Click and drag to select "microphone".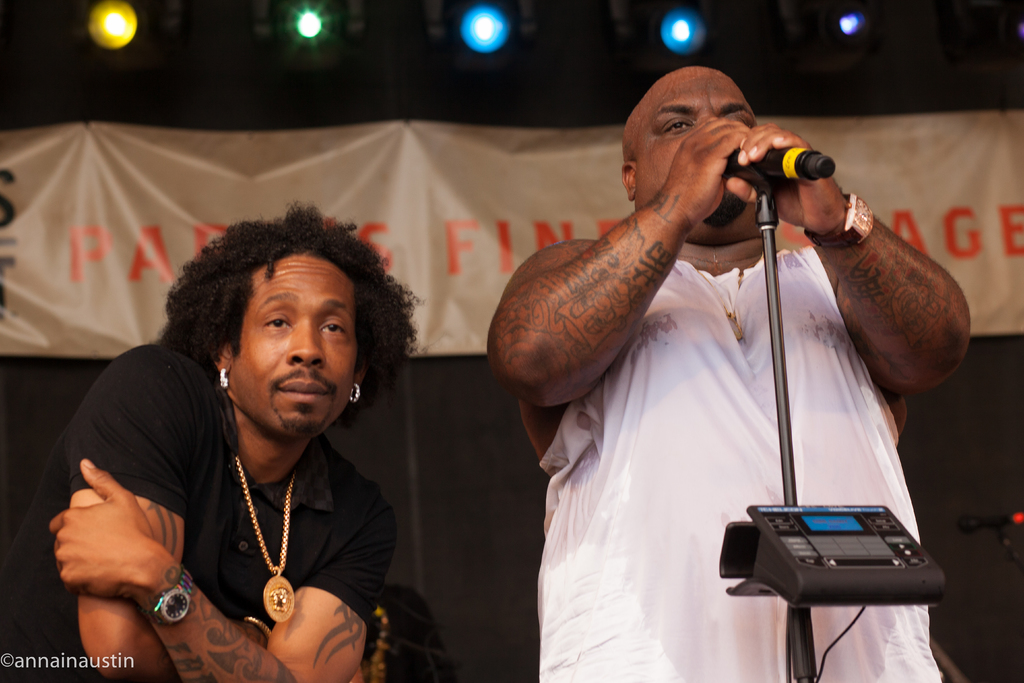
Selection: x1=737 y1=114 x2=852 y2=204.
